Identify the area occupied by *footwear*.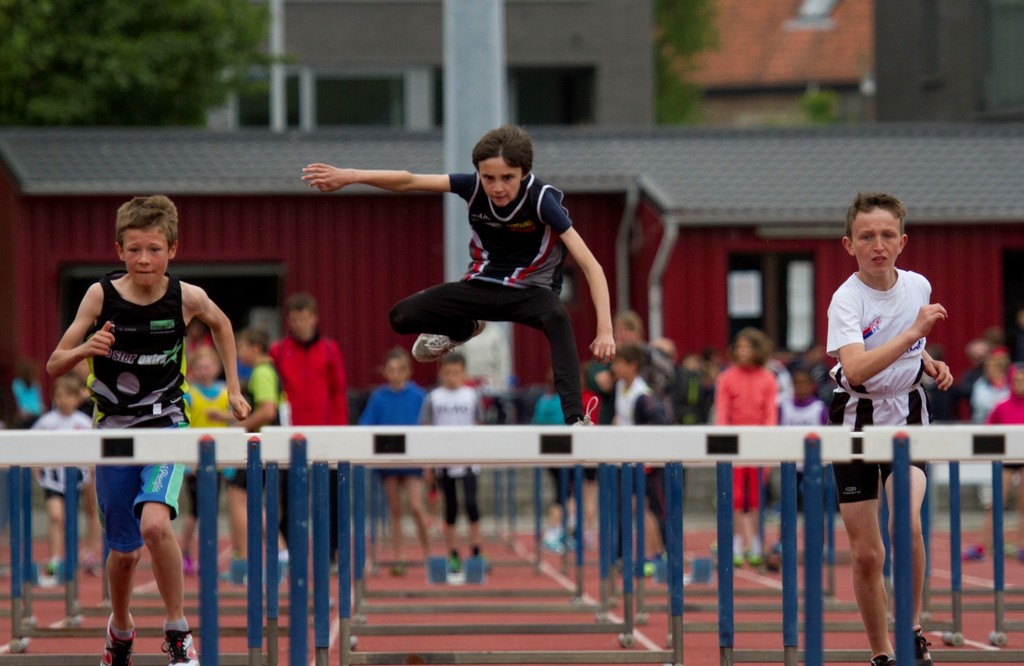
Area: 956/535/989/564.
